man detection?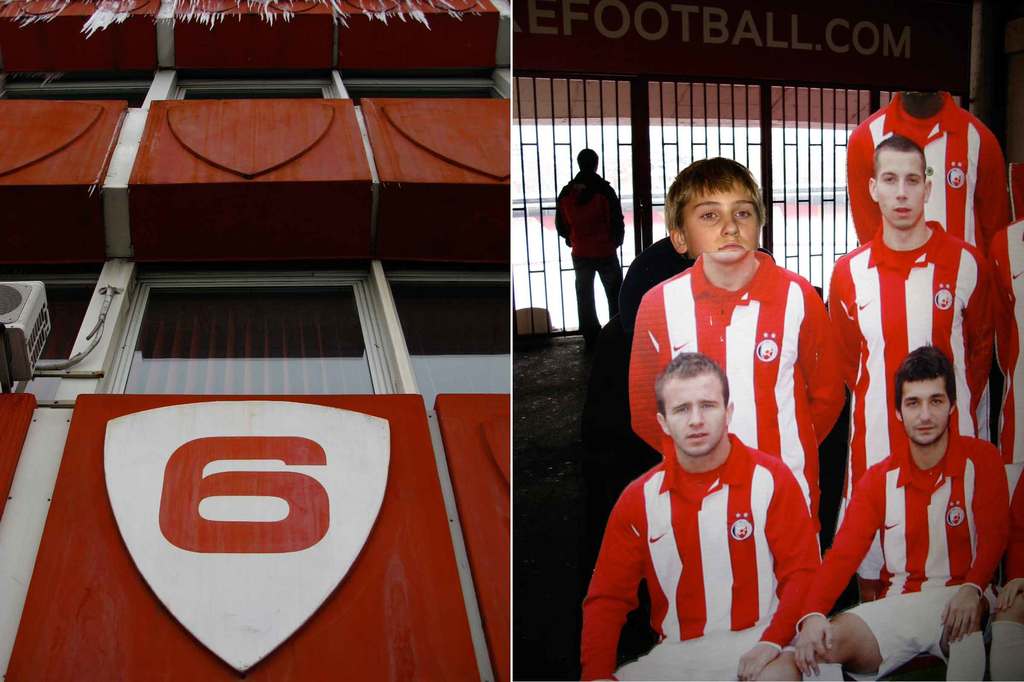
crop(820, 133, 997, 610)
